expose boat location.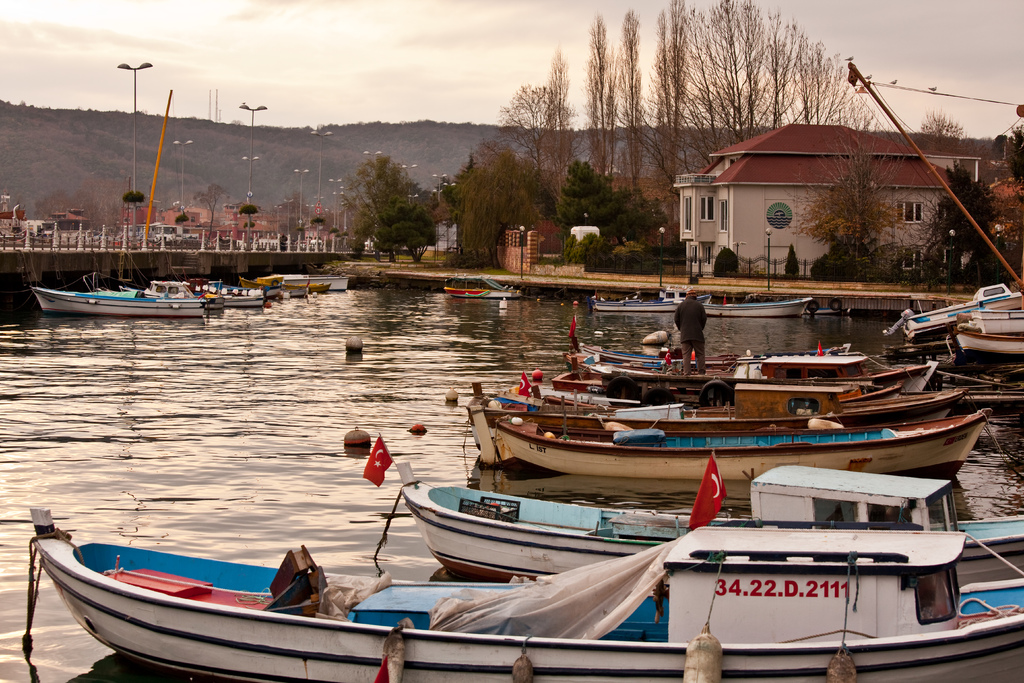
Exposed at 596:296:676:315.
